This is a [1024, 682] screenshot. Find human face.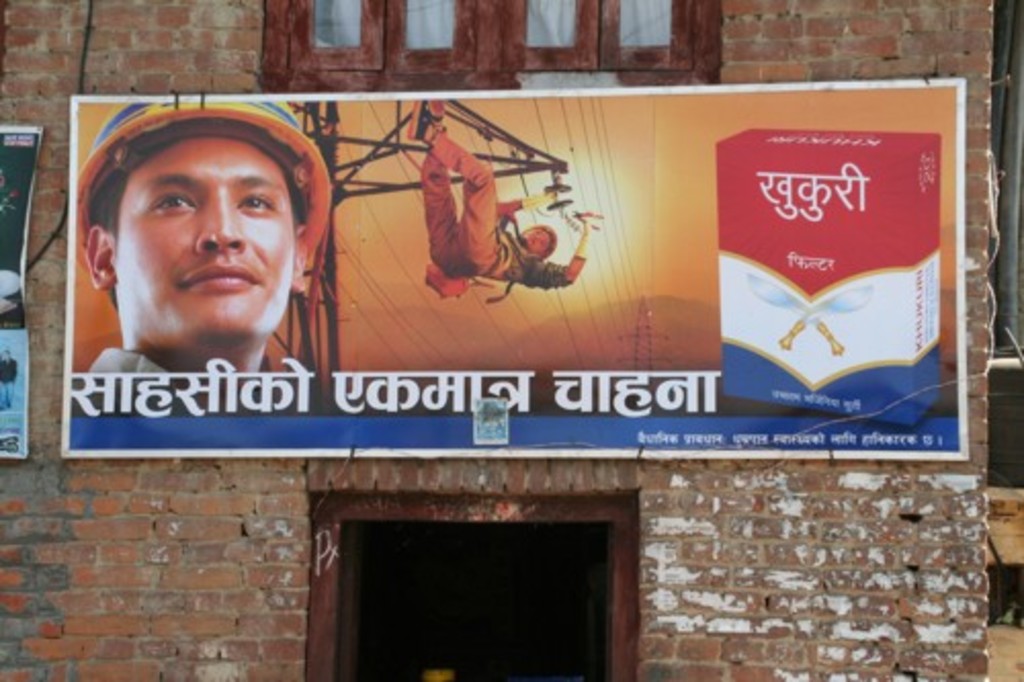
Bounding box: (119,137,301,344).
